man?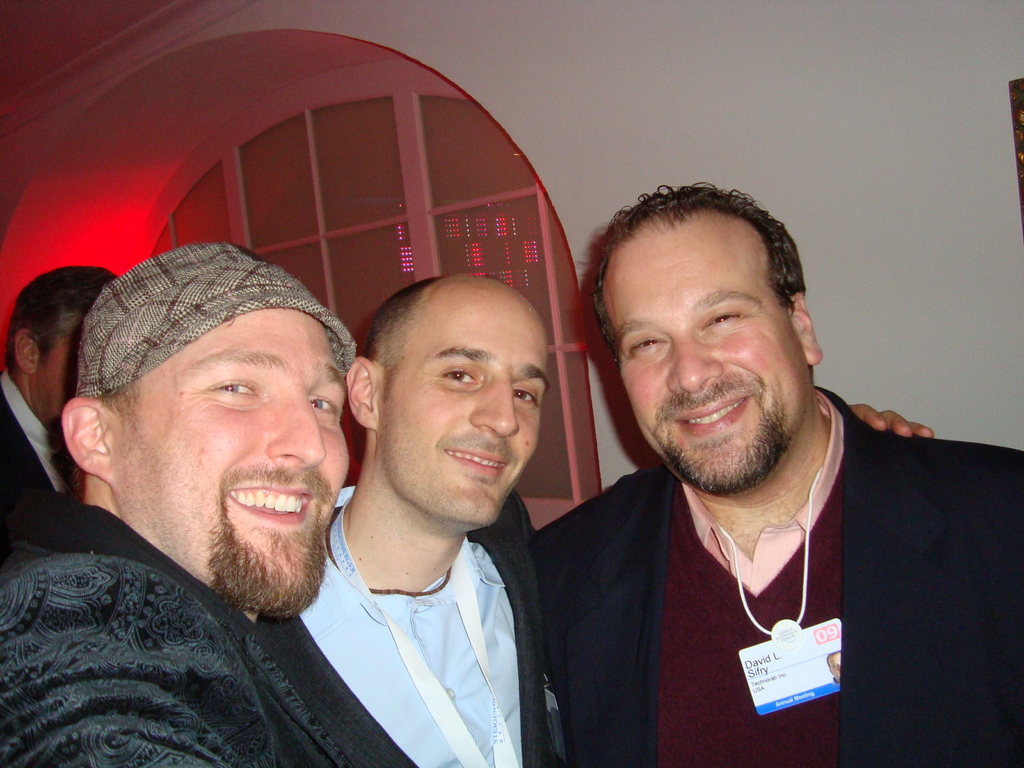
[0,239,426,767]
